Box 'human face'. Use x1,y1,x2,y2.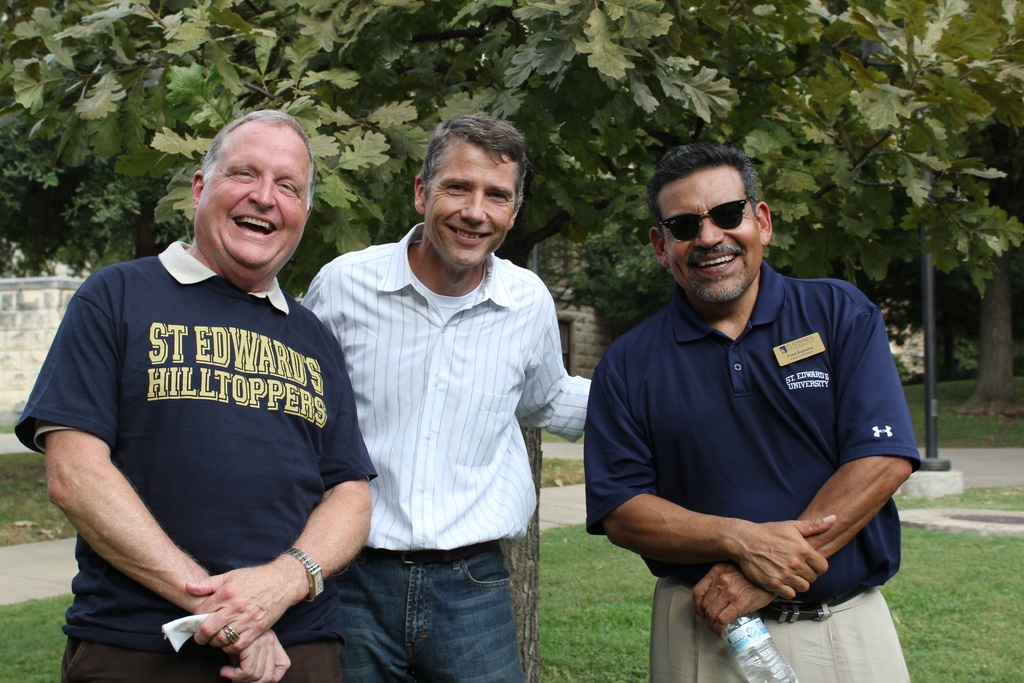
196,129,314,270.
